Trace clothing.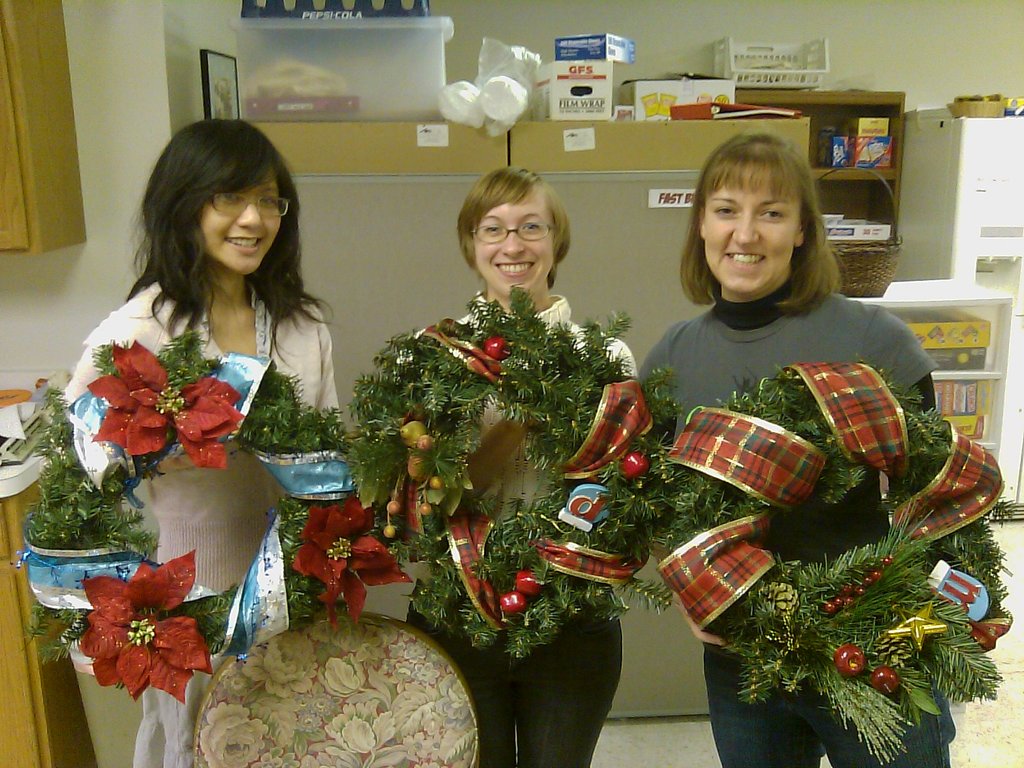
Traced to [61, 282, 289, 492].
